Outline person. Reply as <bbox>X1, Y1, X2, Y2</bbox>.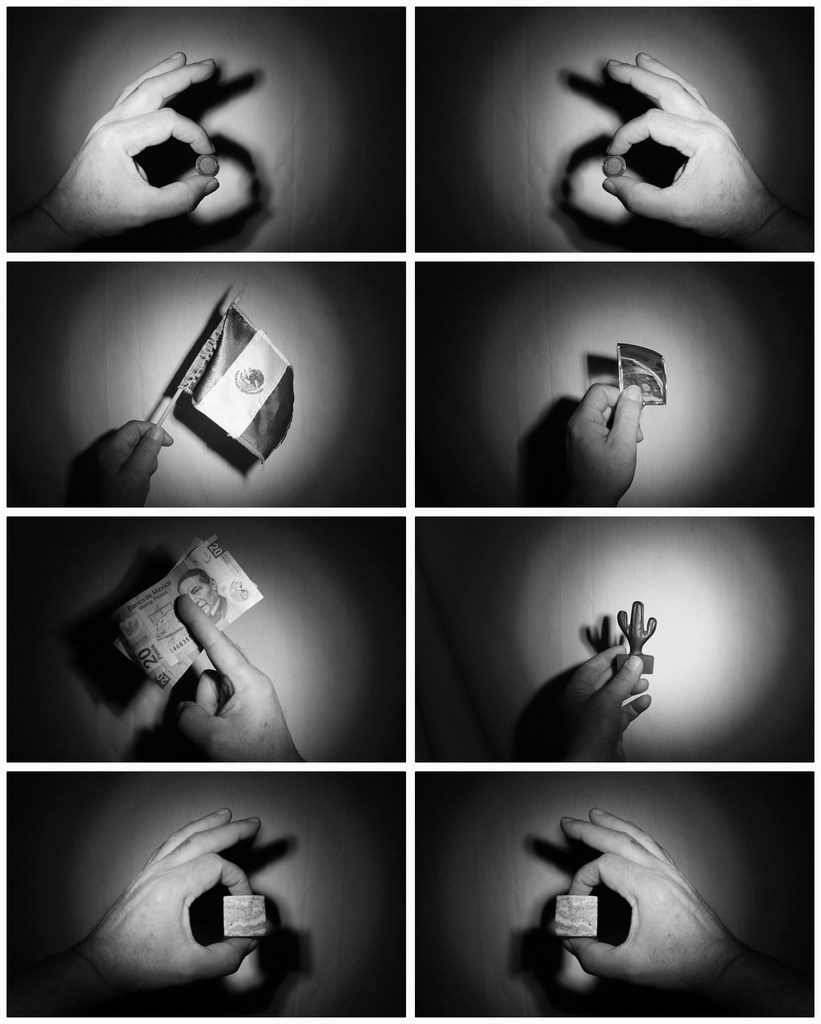
<bbox>8, 802, 275, 1015</bbox>.
